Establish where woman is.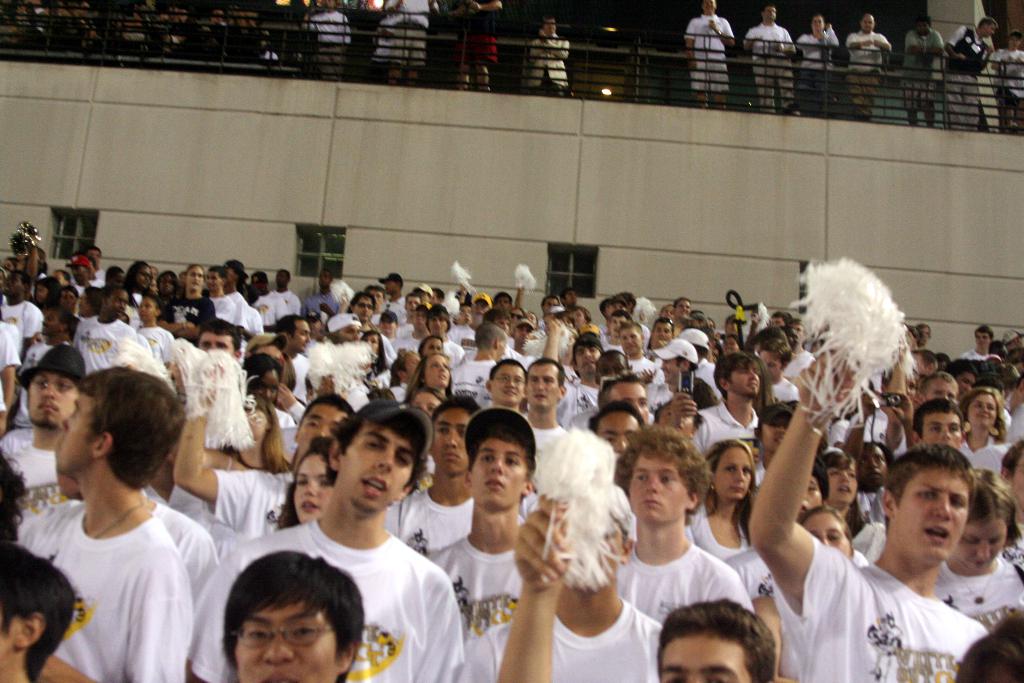
Established at box(397, 354, 454, 404).
